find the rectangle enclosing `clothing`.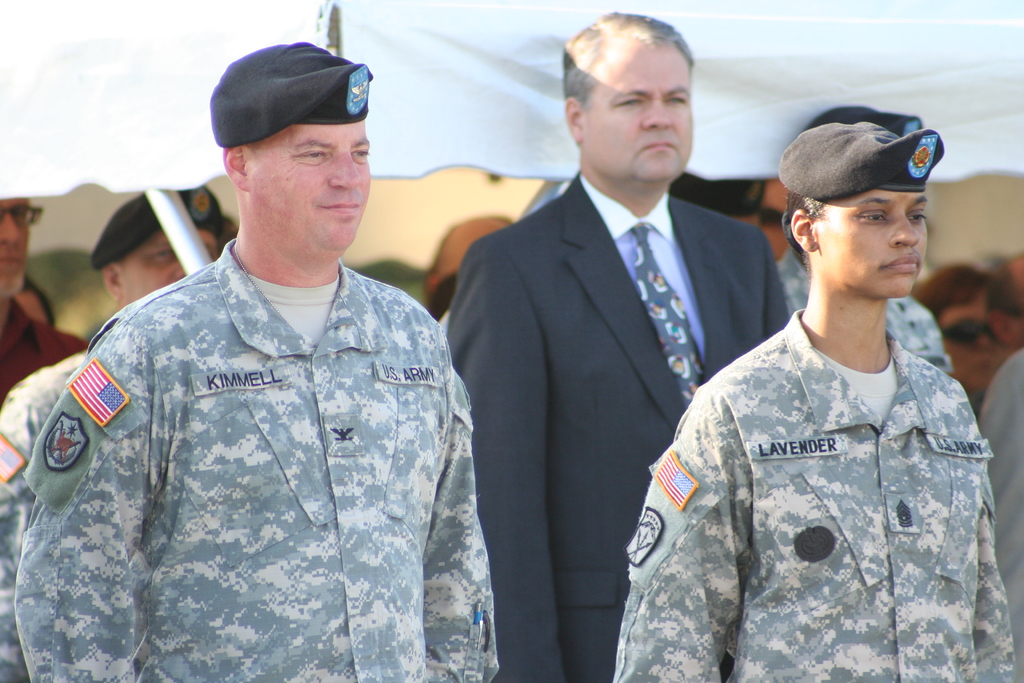
0/300/104/383.
